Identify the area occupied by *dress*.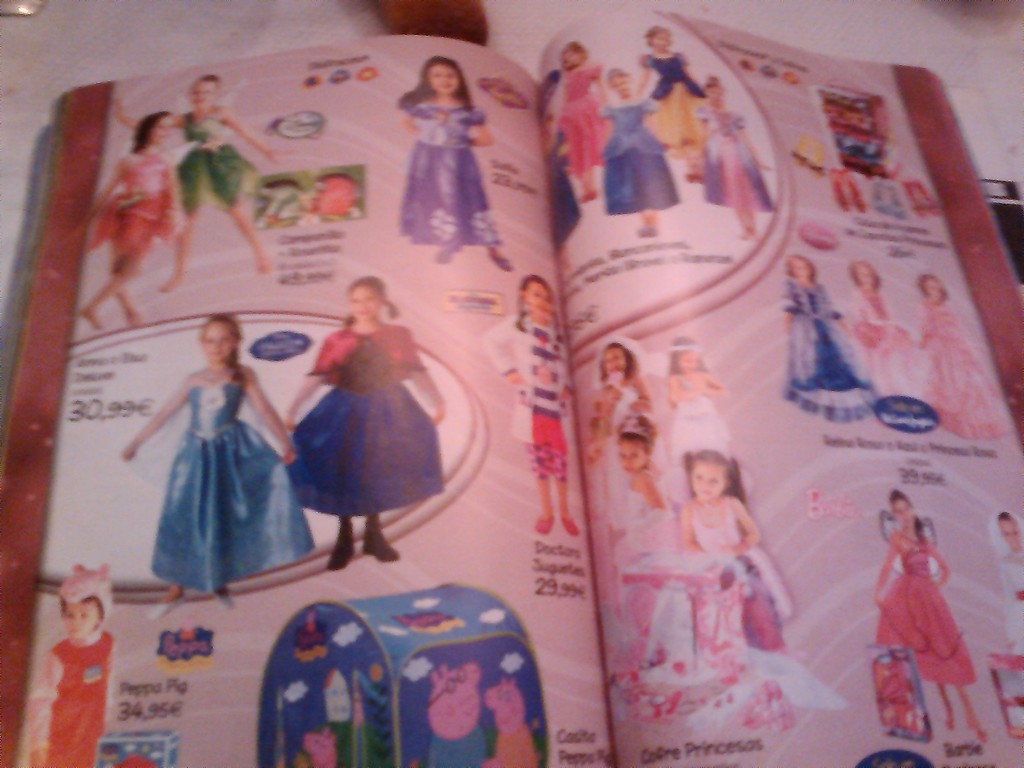
Area: <bbox>784, 275, 882, 422</bbox>.
